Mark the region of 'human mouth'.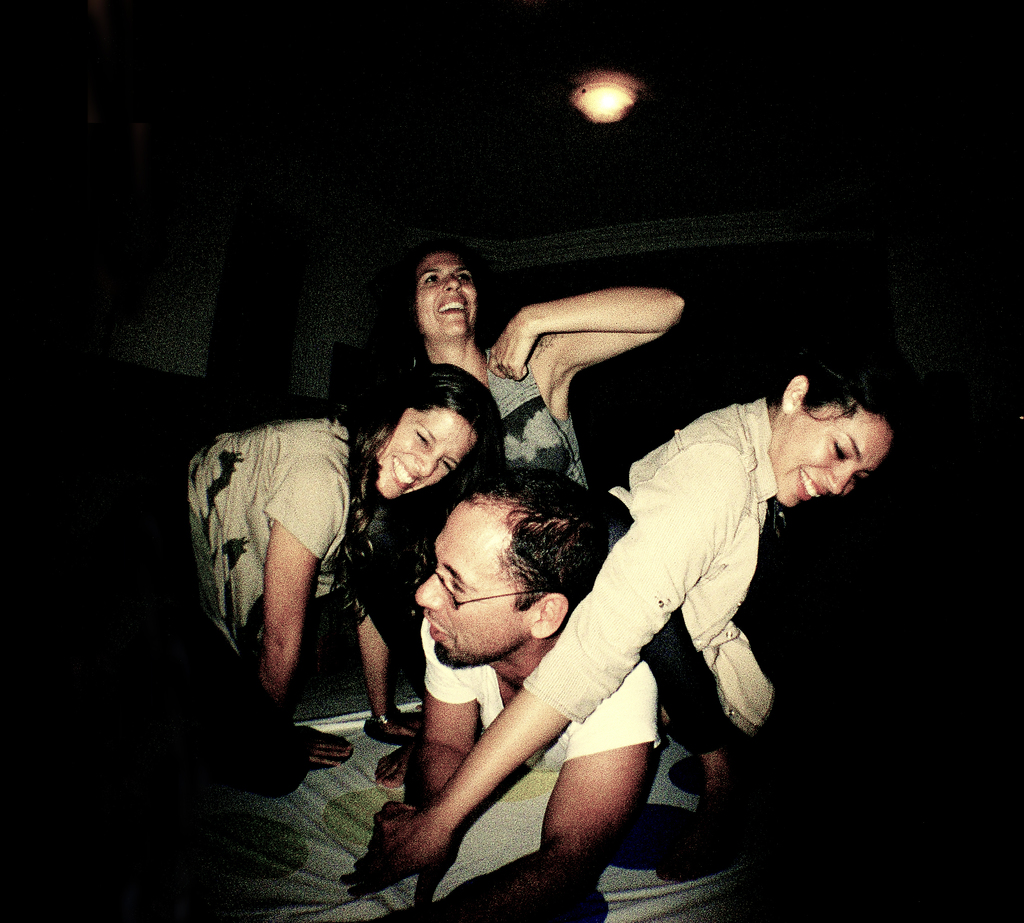
Region: [x1=793, y1=463, x2=826, y2=501].
